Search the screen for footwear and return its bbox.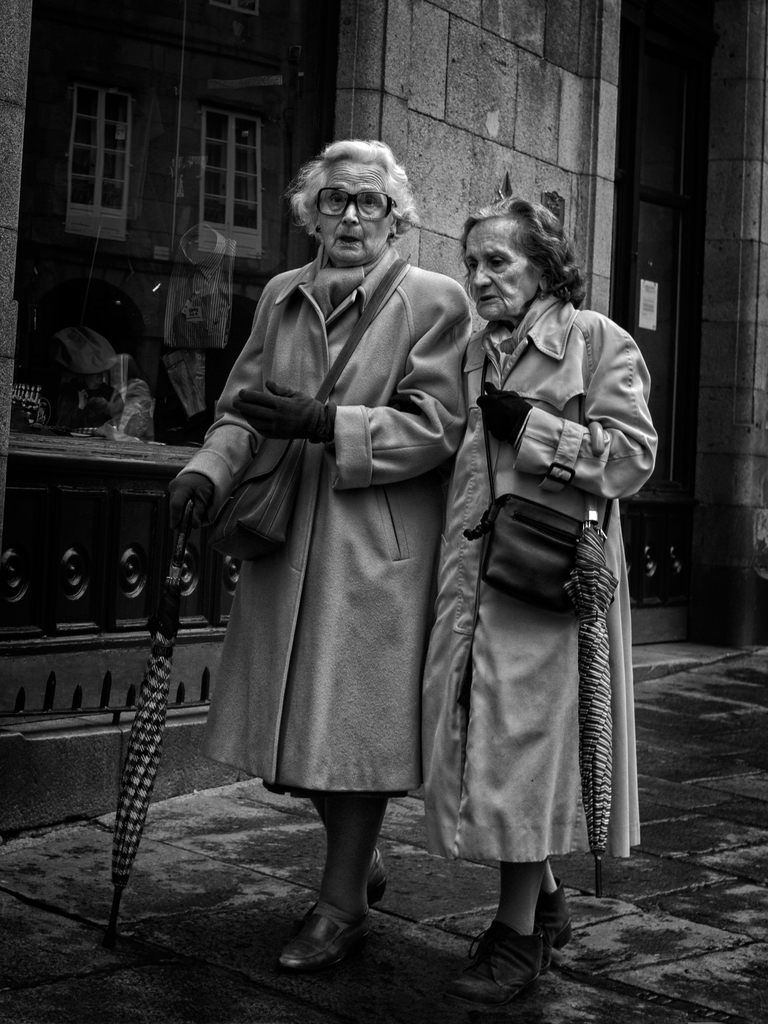
Found: 363,850,389,908.
